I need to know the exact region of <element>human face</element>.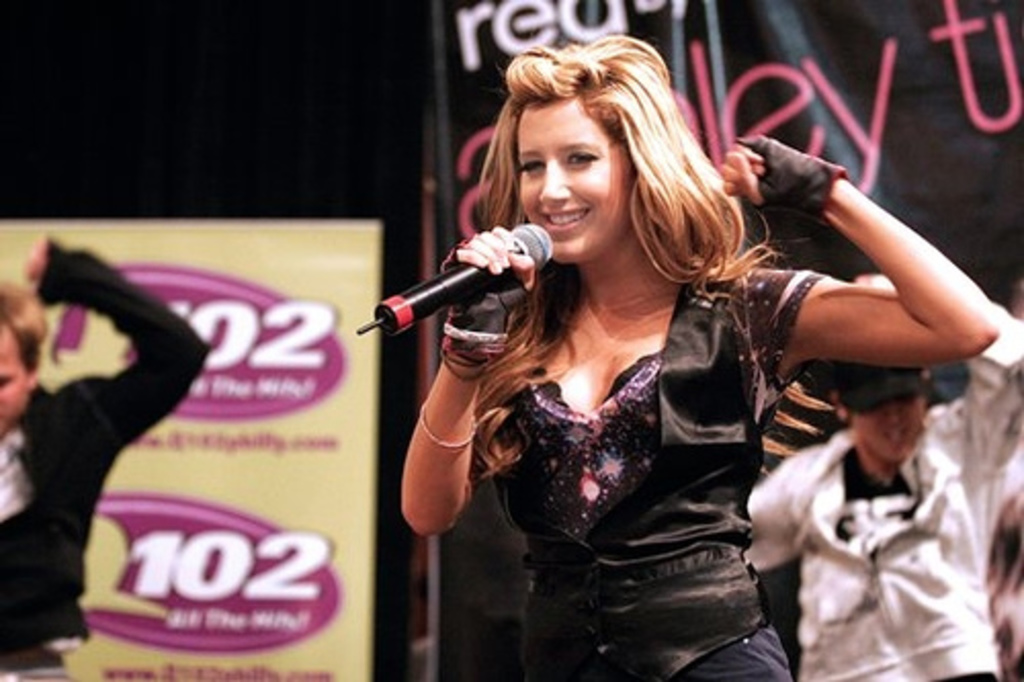
Region: {"x1": 516, "y1": 100, "x2": 631, "y2": 264}.
